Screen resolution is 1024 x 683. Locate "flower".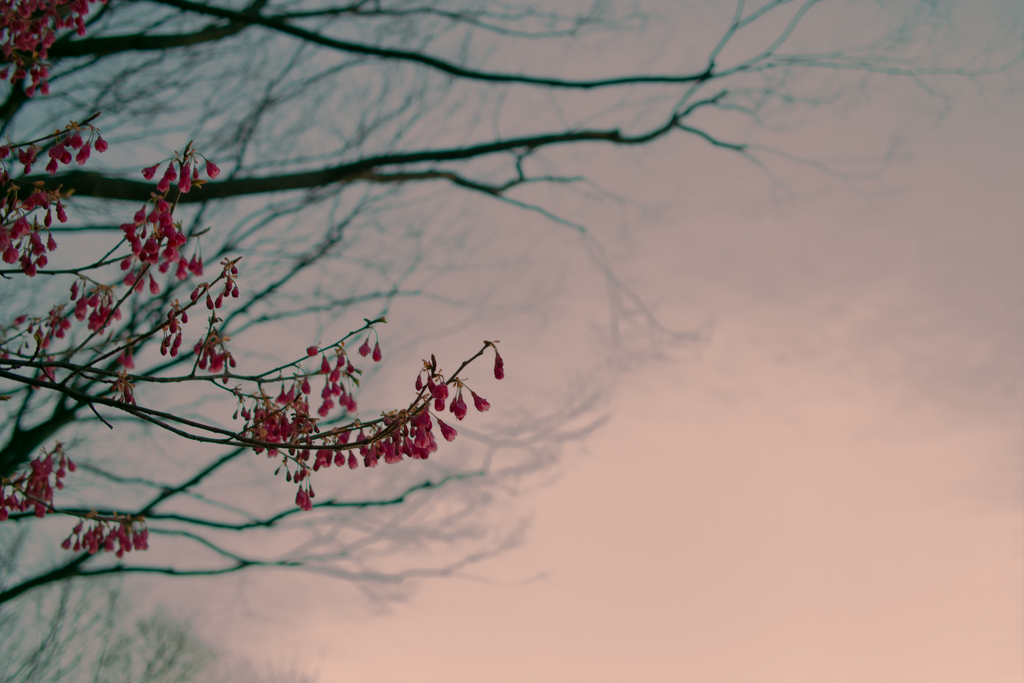
[56, 507, 166, 562].
